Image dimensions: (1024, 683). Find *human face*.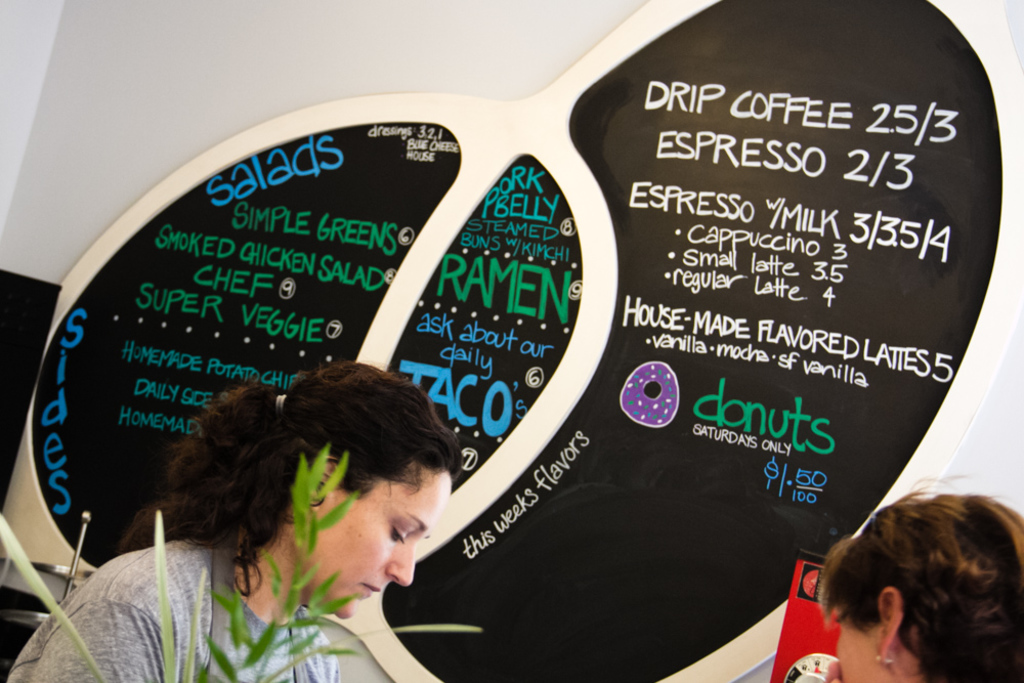
left=838, top=615, right=877, bottom=682.
